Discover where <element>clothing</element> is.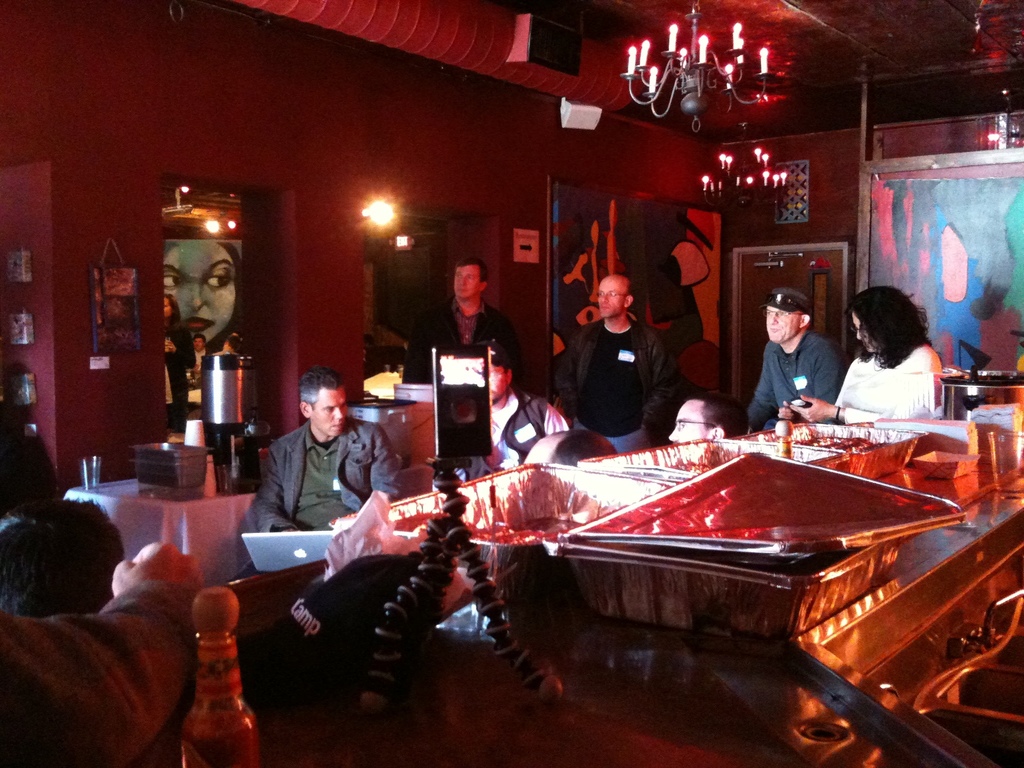
Discovered at x1=247 y1=416 x2=404 y2=579.
